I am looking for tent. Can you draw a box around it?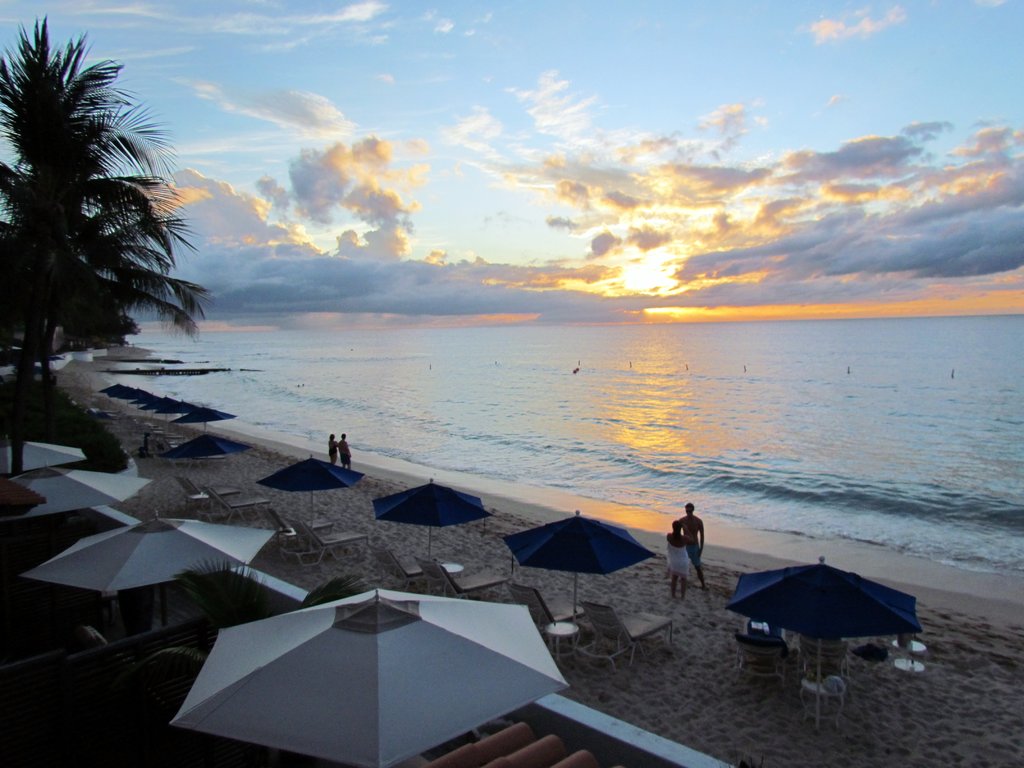
Sure, the bounding box is detection(0, 444, 86, 477).
